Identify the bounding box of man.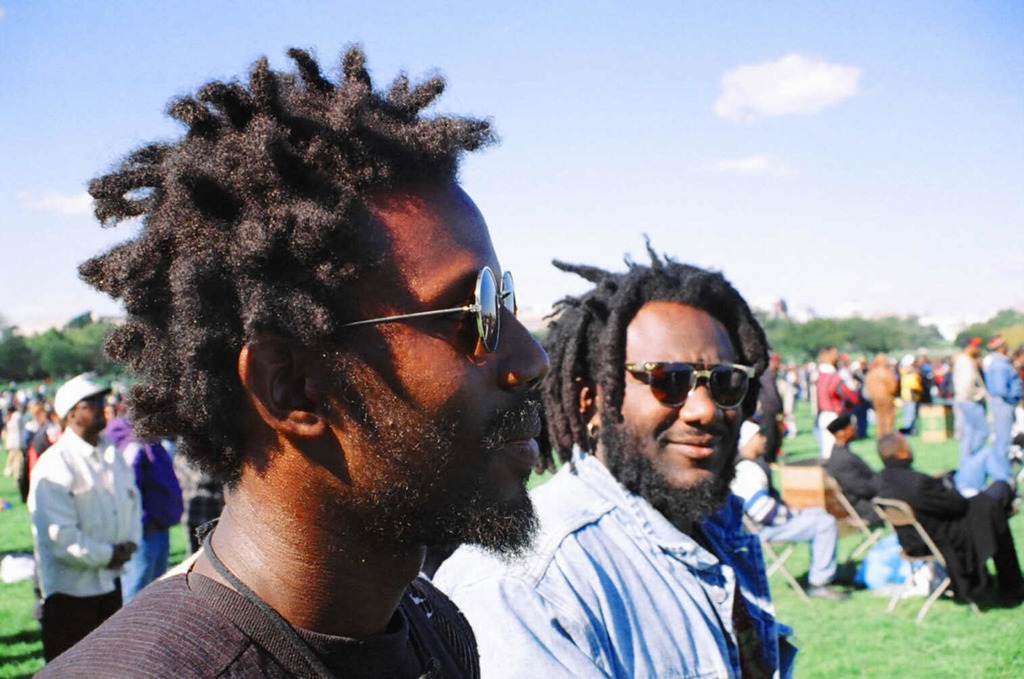
[left=946, top=333, right=990, bottom=465].
